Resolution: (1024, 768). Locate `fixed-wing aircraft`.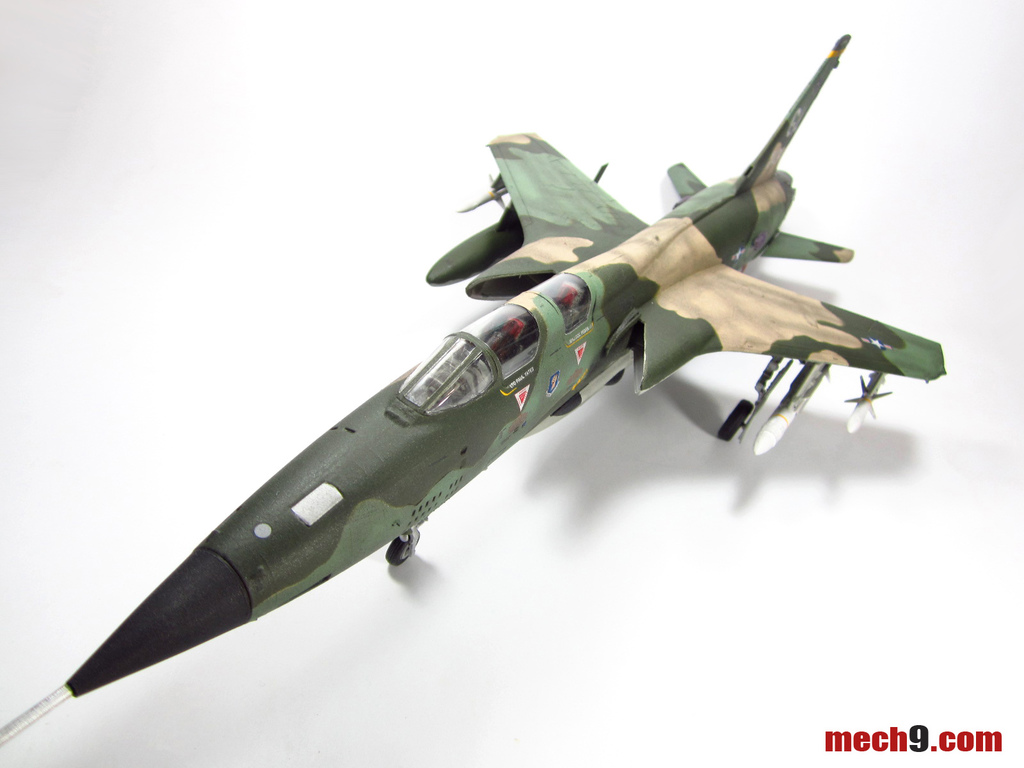
[0,31,948,749].
